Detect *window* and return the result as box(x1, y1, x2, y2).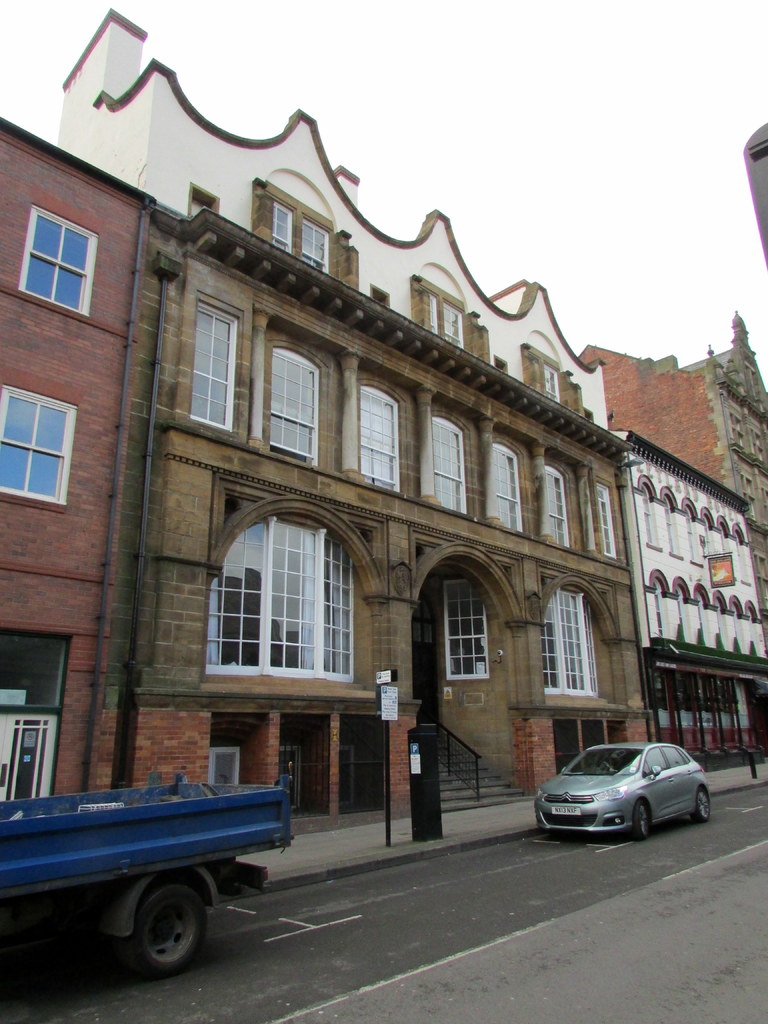
box(728, 595, 740, 655).
